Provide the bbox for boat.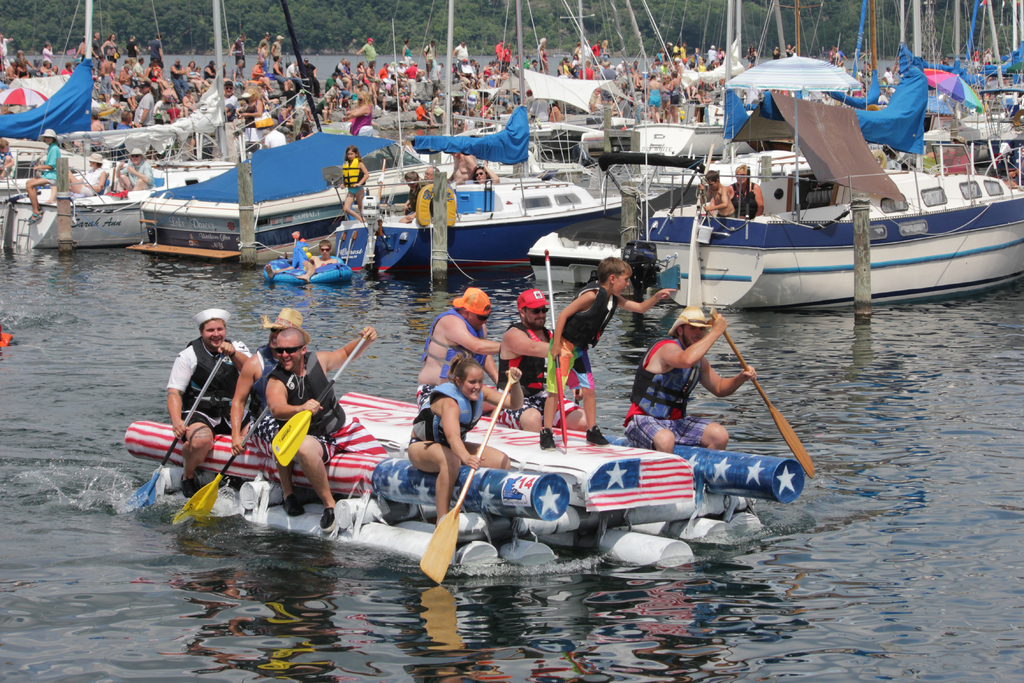
bbox(460, 0, 650, 165).
